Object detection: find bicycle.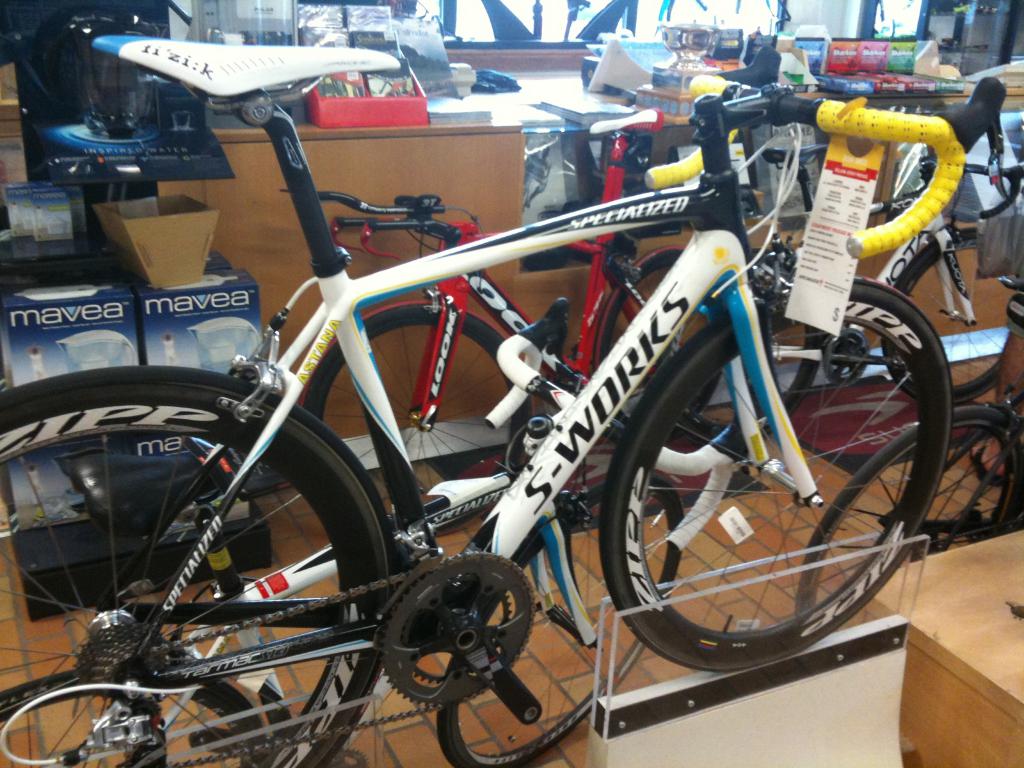
left=44, top=20, right=1020, bottom=749.
